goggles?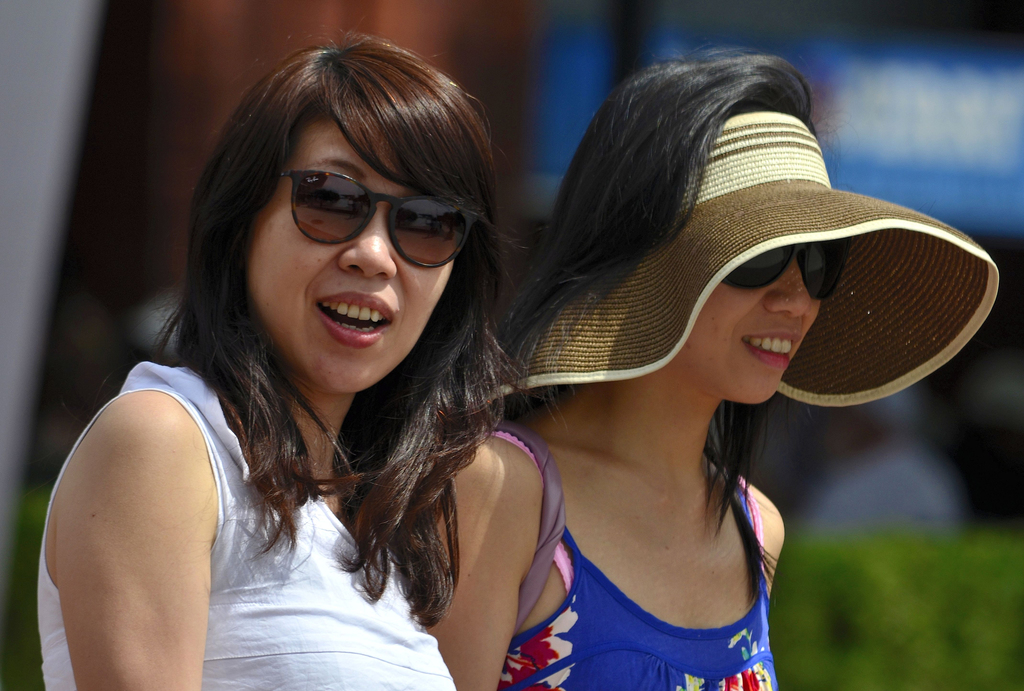
box=[725, 239, 849, 296]
